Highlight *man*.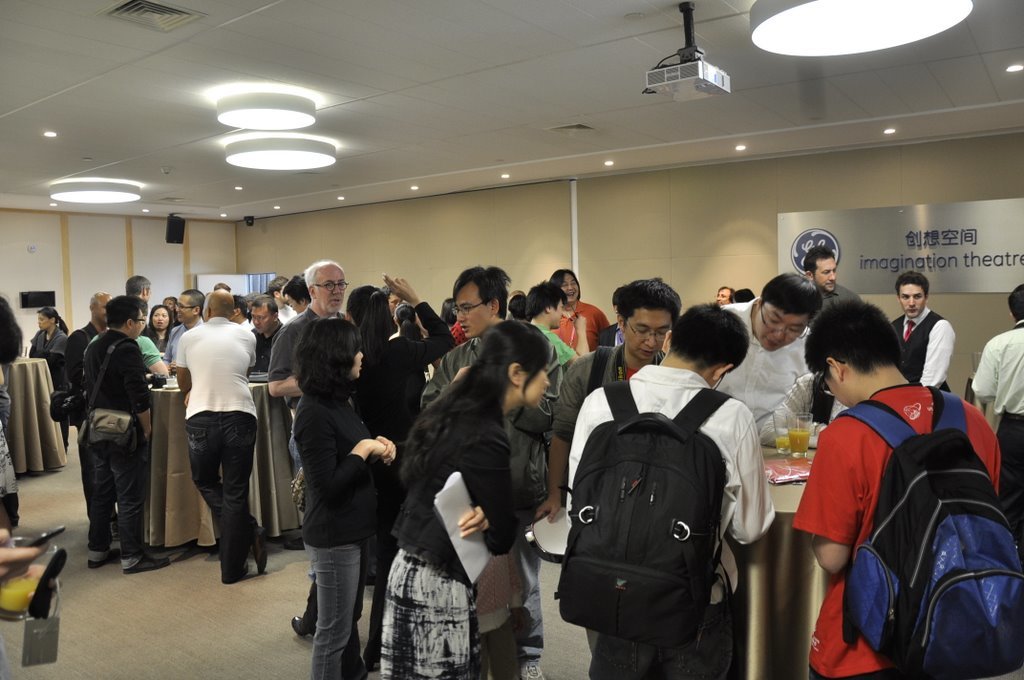
Highlighted region: bbox=[85, 296, 152, 569].
